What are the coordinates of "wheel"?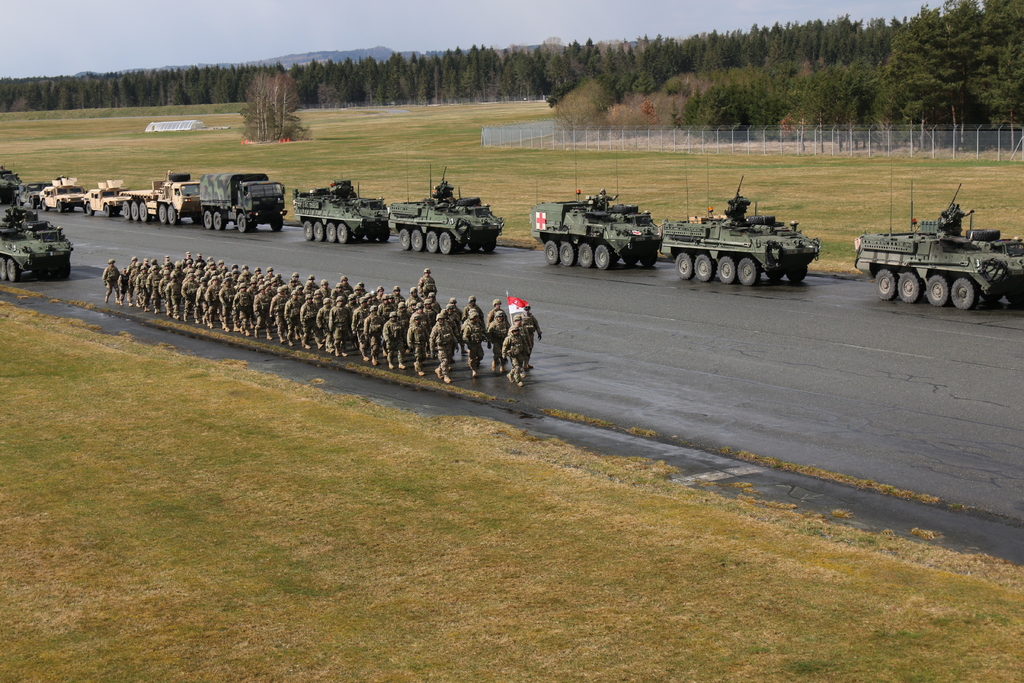
874, 270, 898, 300.
